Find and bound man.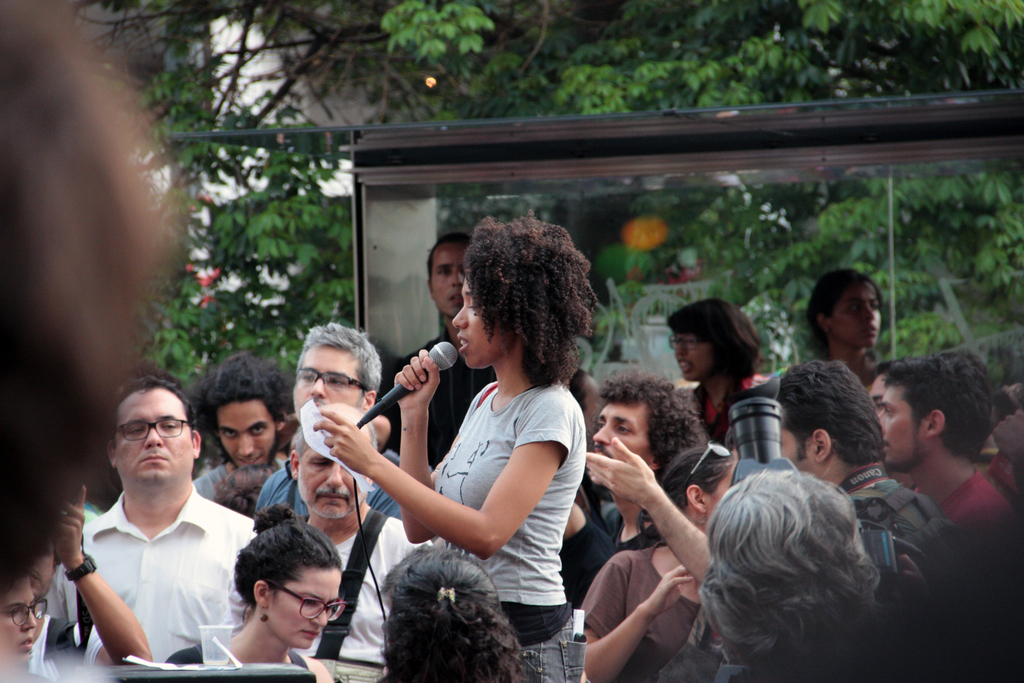
Bound: bbox=[260, 311, 417, 516].
